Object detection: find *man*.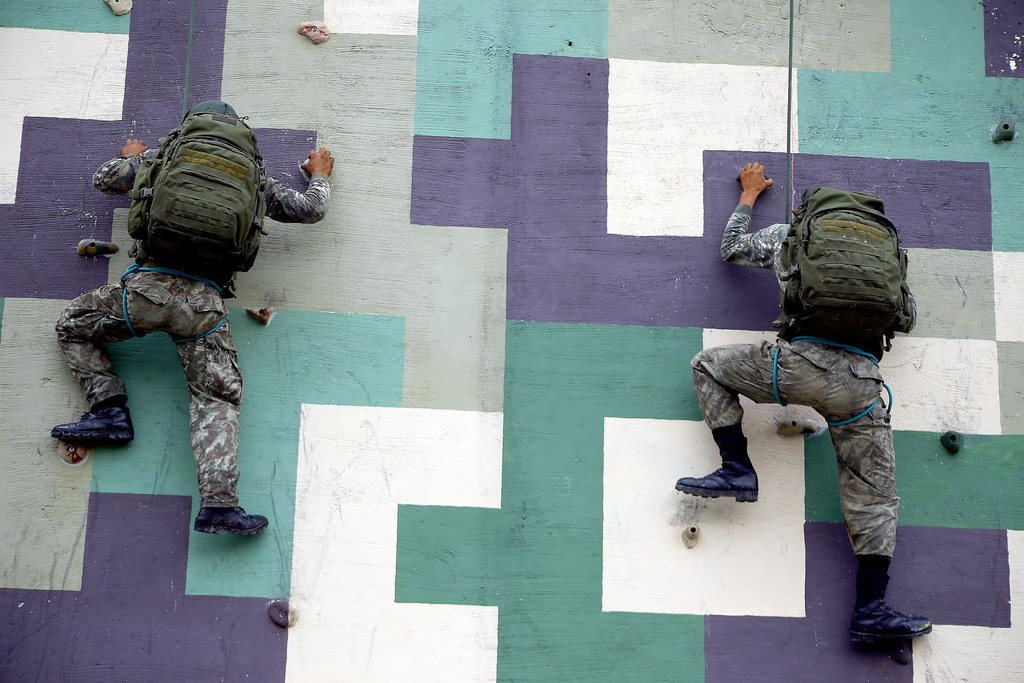
rect(709, 156, 929, 638).
